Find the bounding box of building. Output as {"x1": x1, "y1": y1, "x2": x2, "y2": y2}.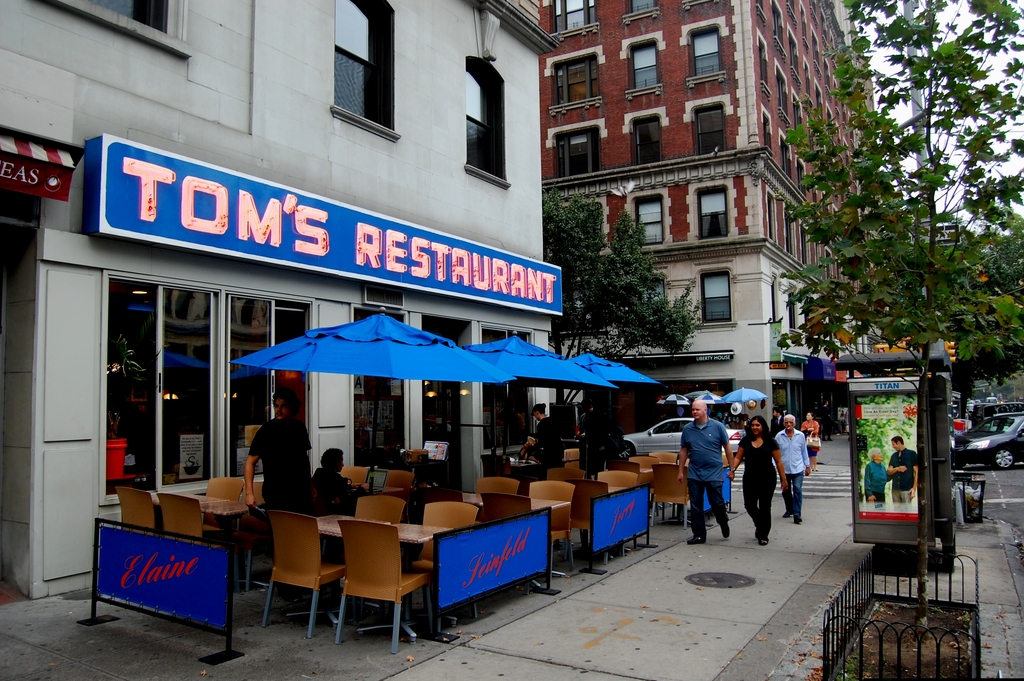
{"x1": 0, "y1": 0, "x2": 566, "y2": 605}.
